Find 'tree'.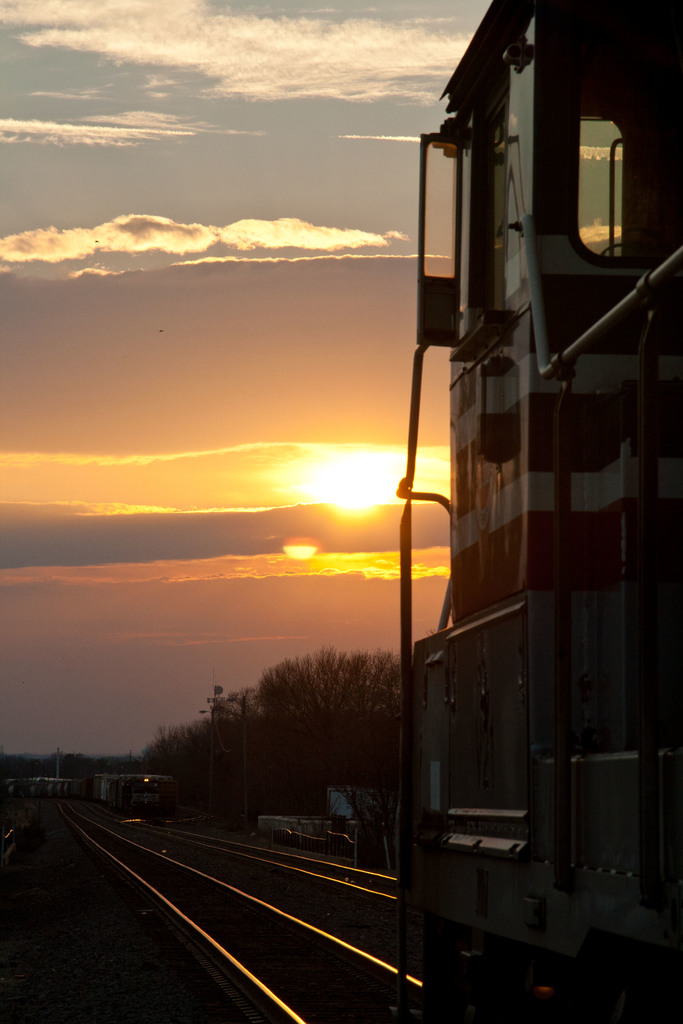
box=[138, 727, 187, 783].
